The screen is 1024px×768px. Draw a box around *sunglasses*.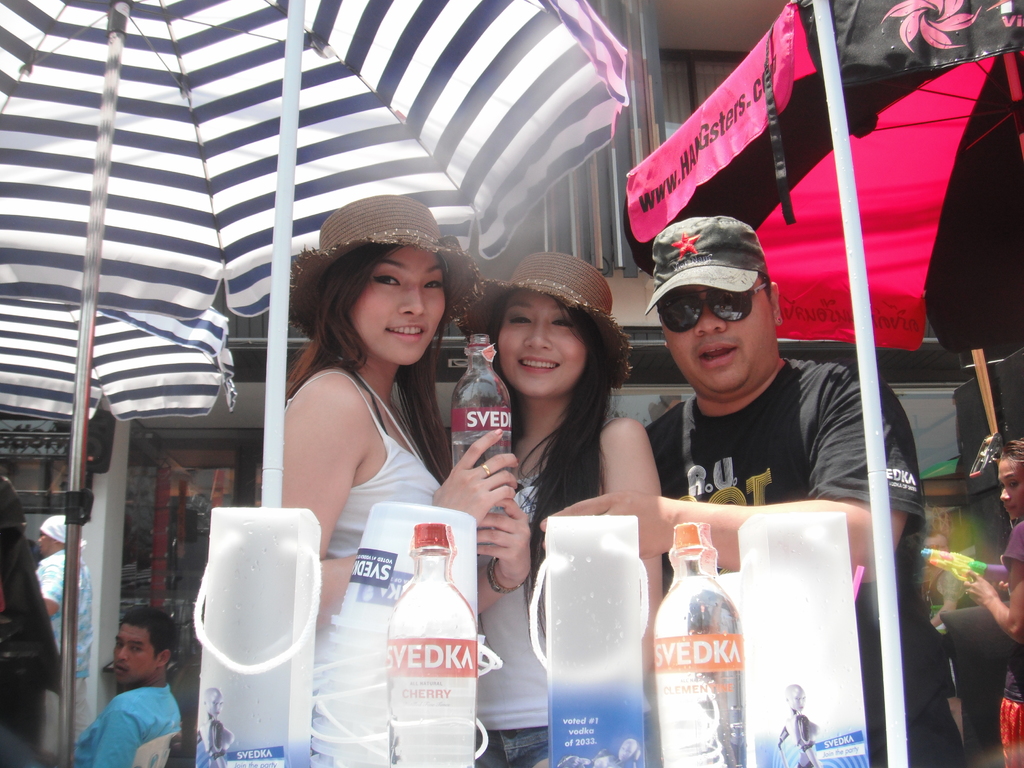
[657,276,771,336].
